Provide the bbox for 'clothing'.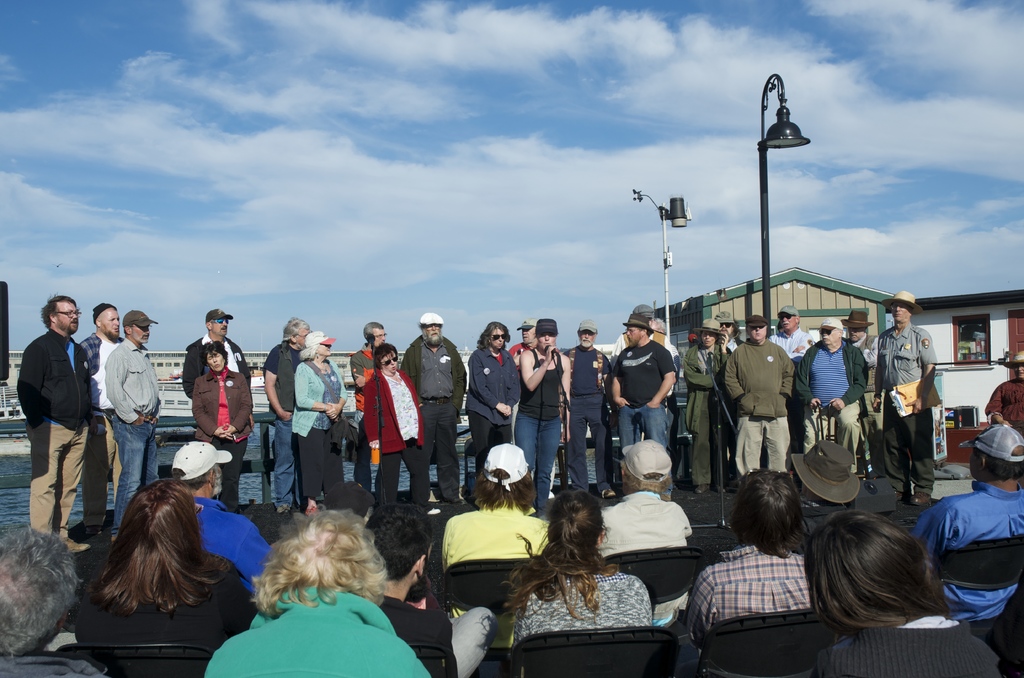
region(833, 327, 880, 441).
